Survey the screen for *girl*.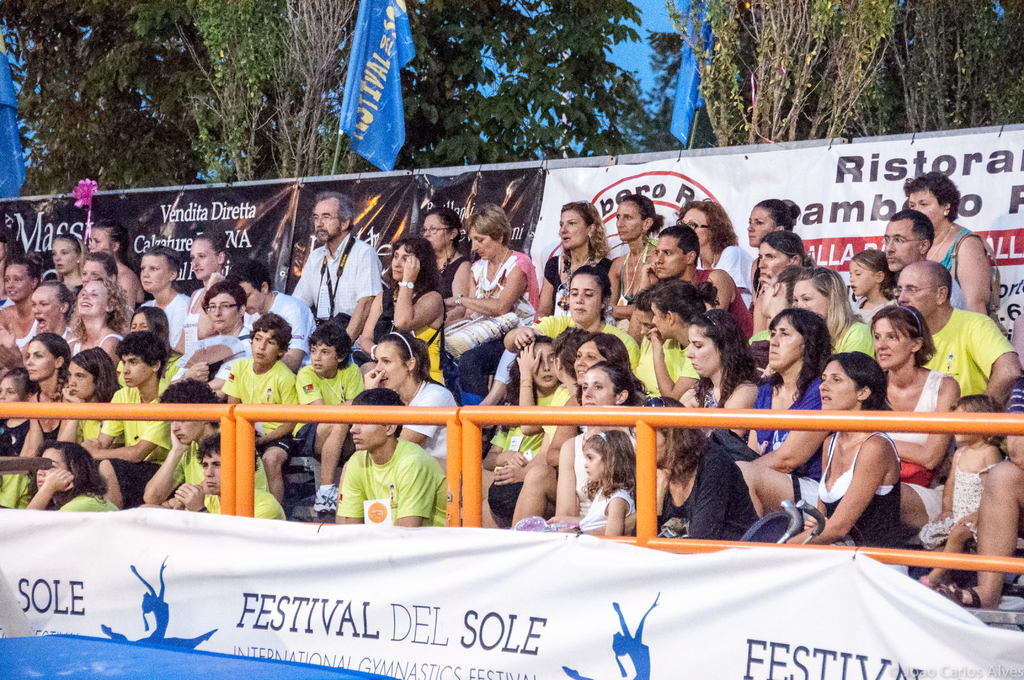
Survey found: 547/431/637/528.
